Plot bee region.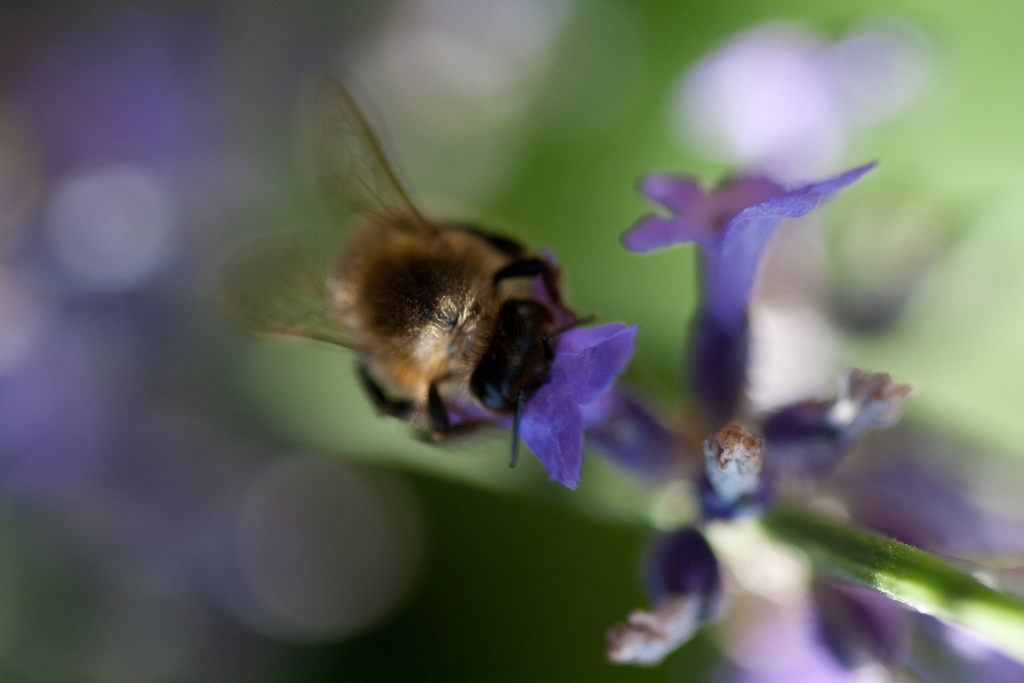
Plotted at bbox(228, 113, 824, 552).
